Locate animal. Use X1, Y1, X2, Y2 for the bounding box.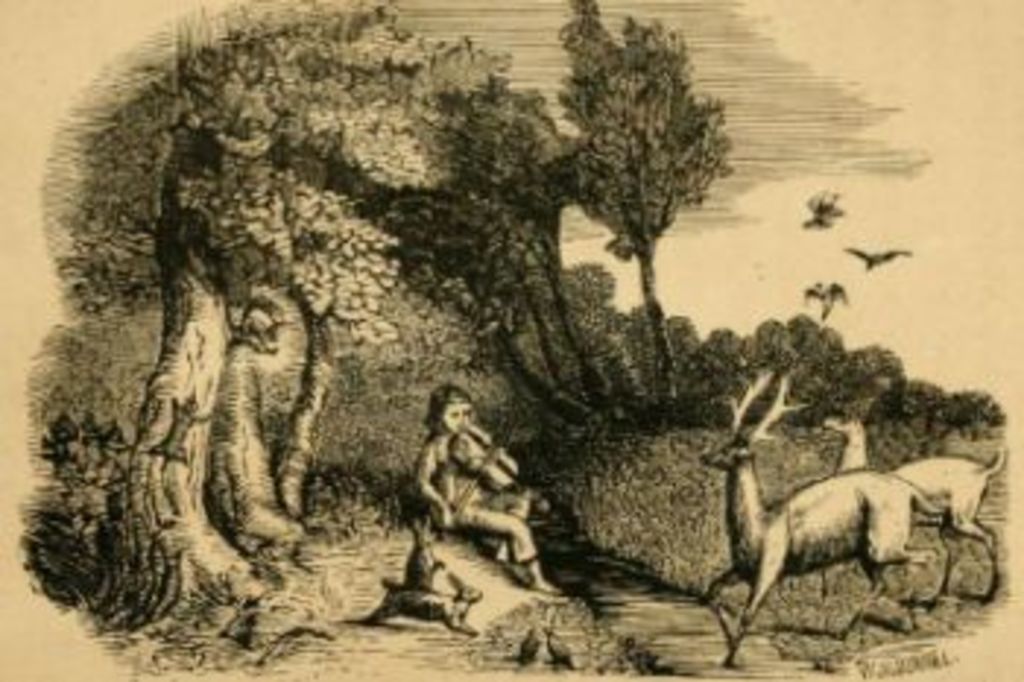
793, 281, 854, 328.
